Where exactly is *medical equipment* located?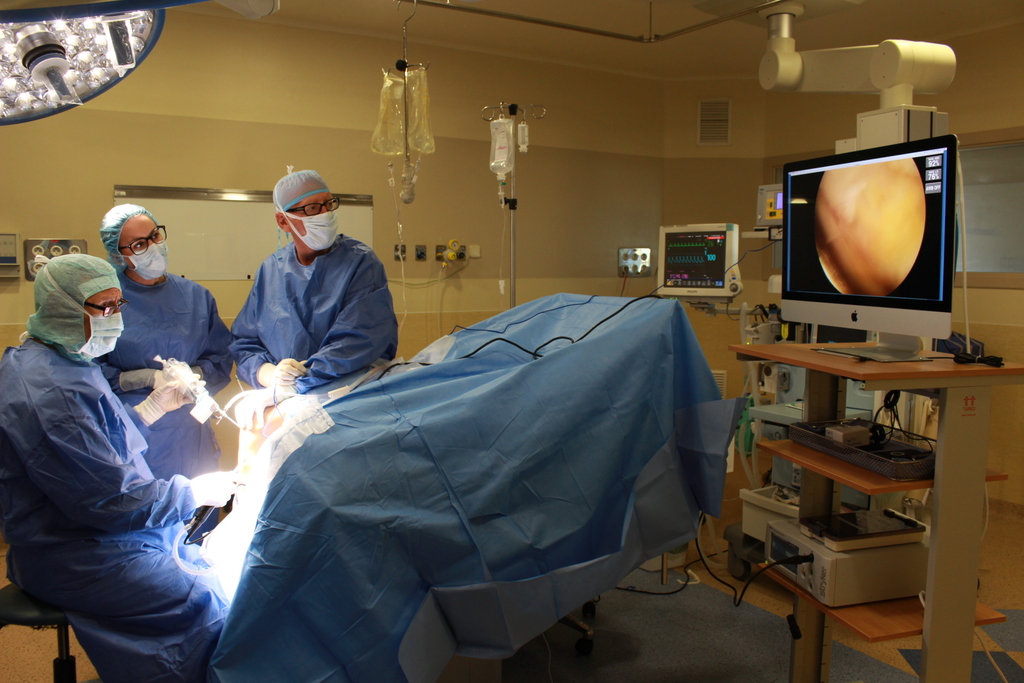
Its bounding box is left=28, top=236, right=89, bottom=279.
